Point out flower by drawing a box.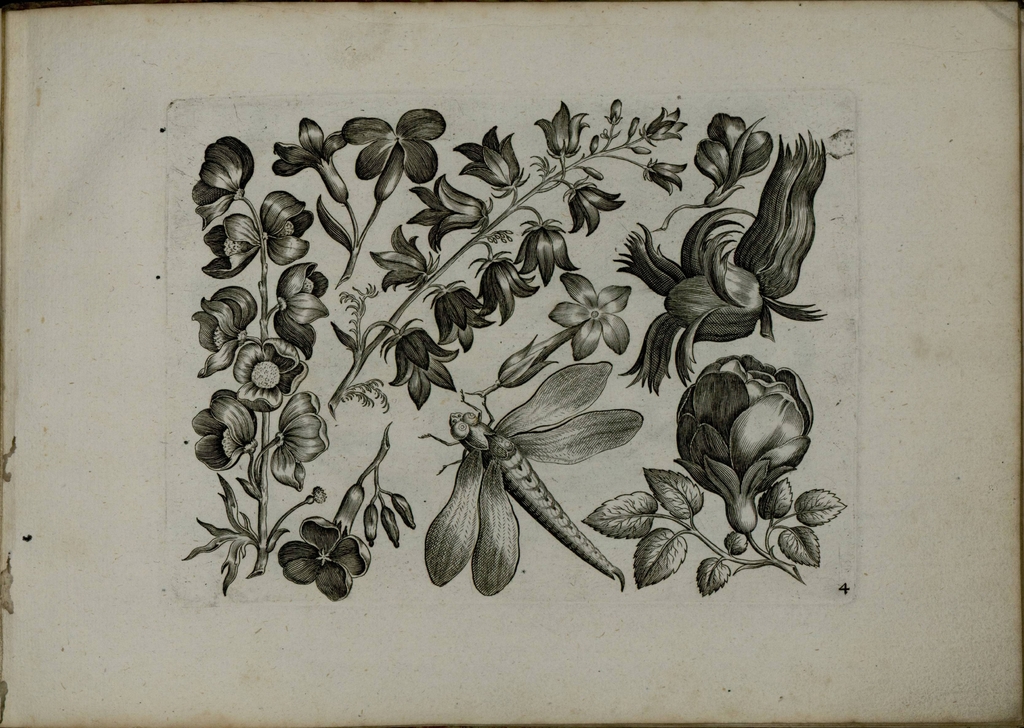
detection(193, 287, 254, 378).
